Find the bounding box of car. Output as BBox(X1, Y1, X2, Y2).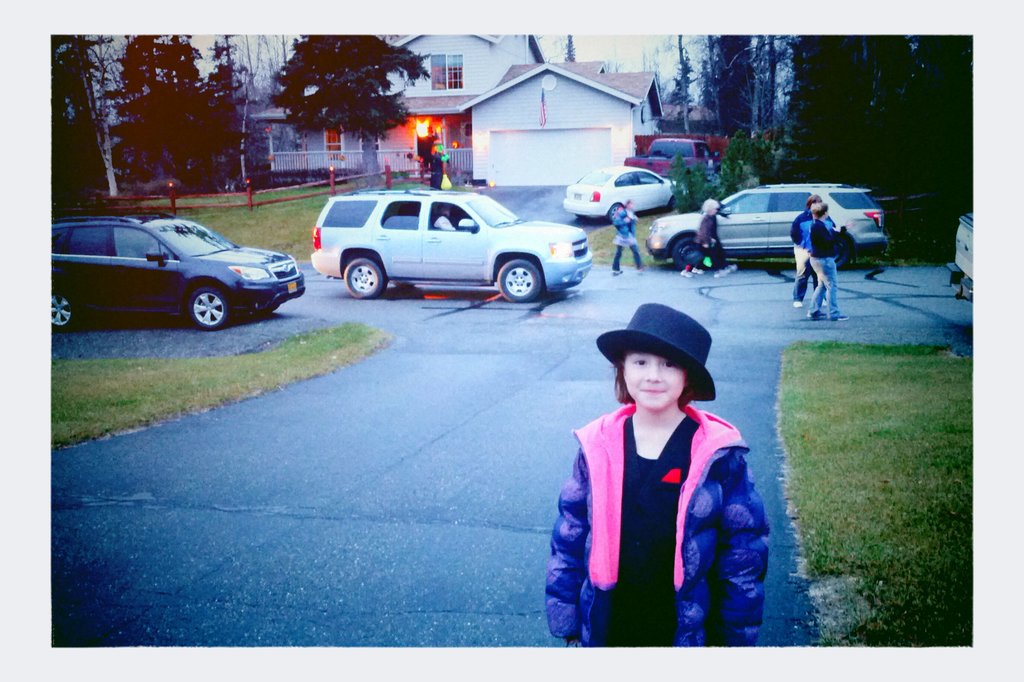
BBox(649, 180, 891, 270).
